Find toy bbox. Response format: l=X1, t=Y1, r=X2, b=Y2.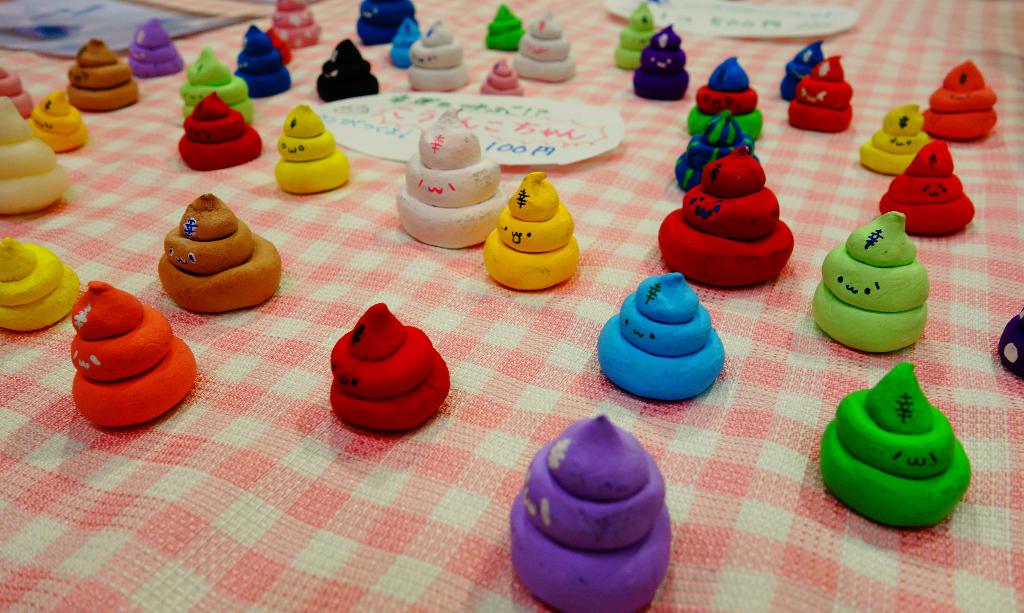
l=181, t=49, r=260, b=119.
